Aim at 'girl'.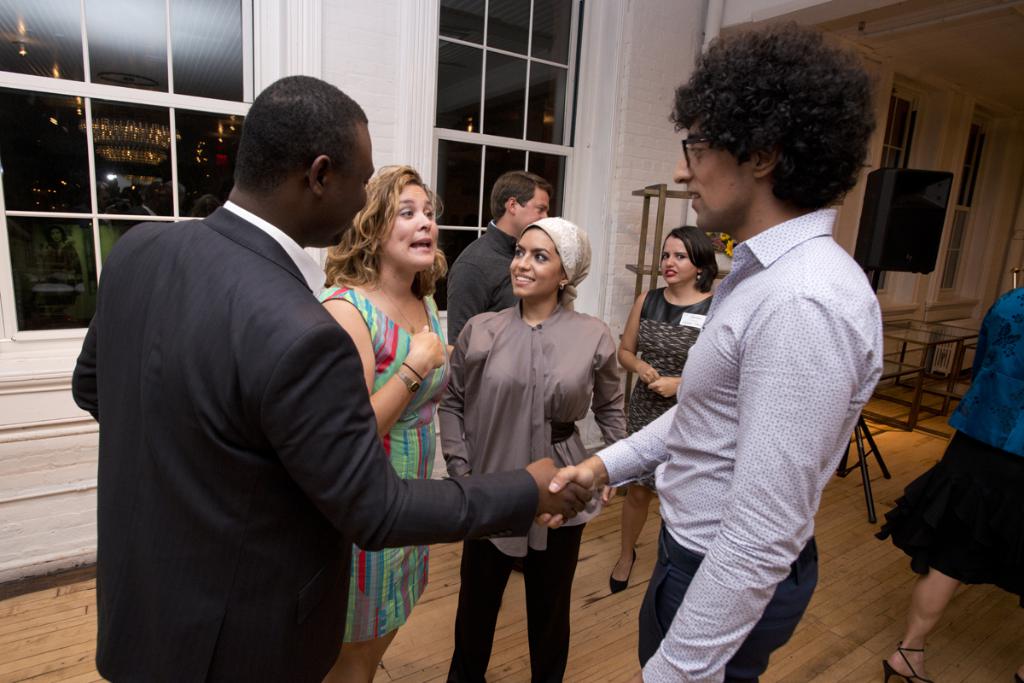
Aimed at [left=321, top=166, right=453, bottom=682].
